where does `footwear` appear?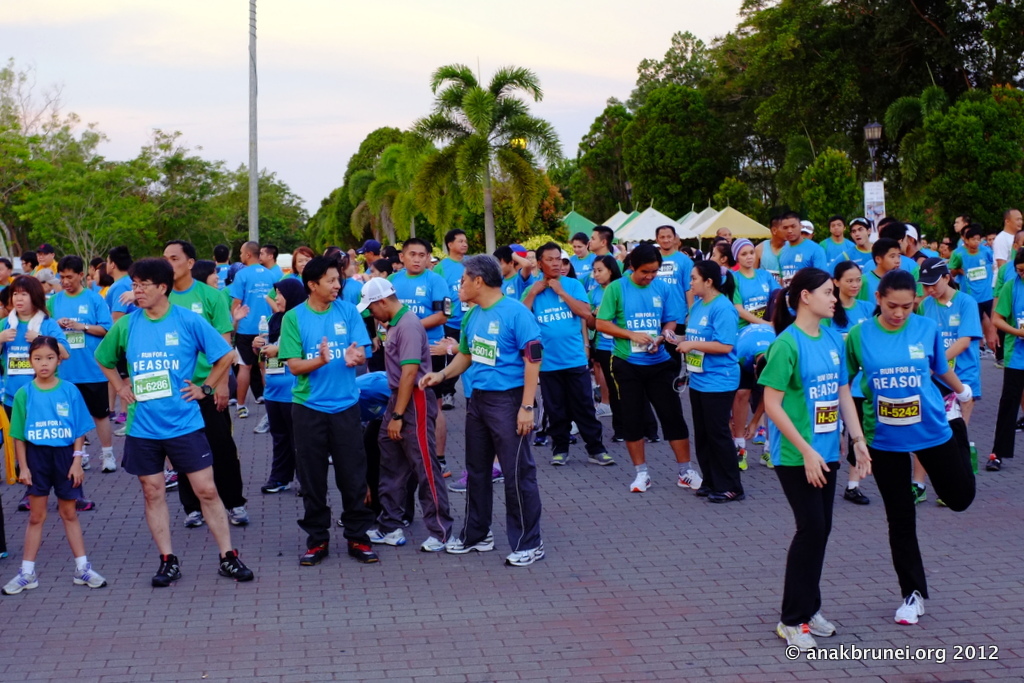
Appears at select_region(184, 506, 206, 528).
